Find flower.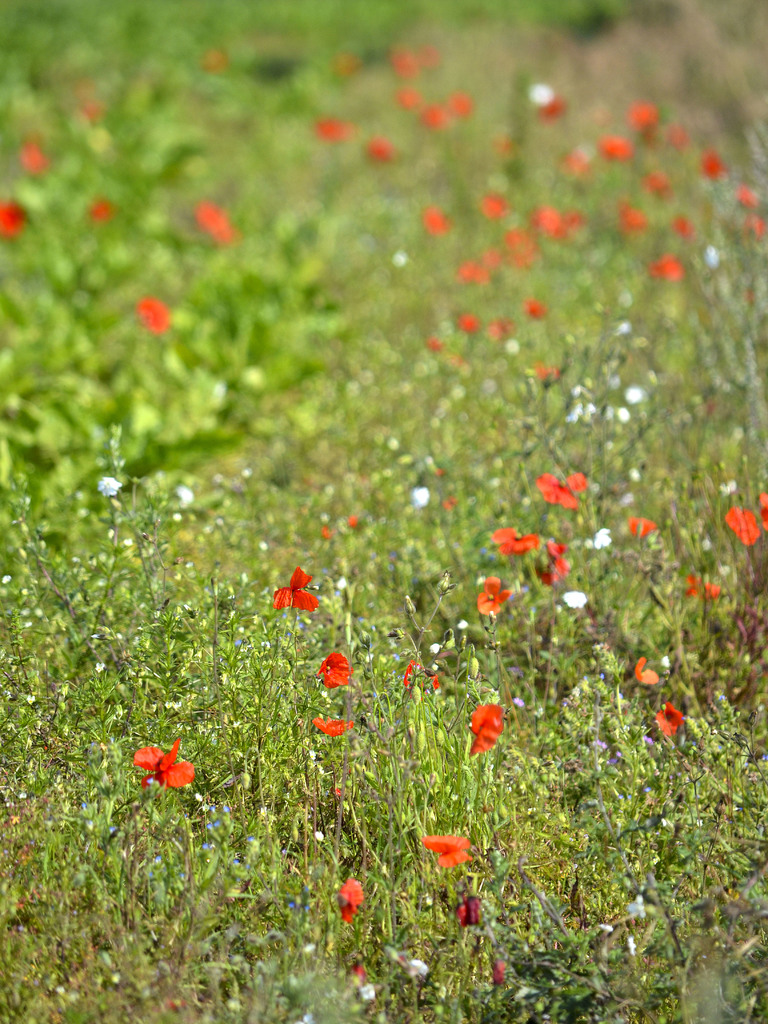
486, 318, 509, 337.
